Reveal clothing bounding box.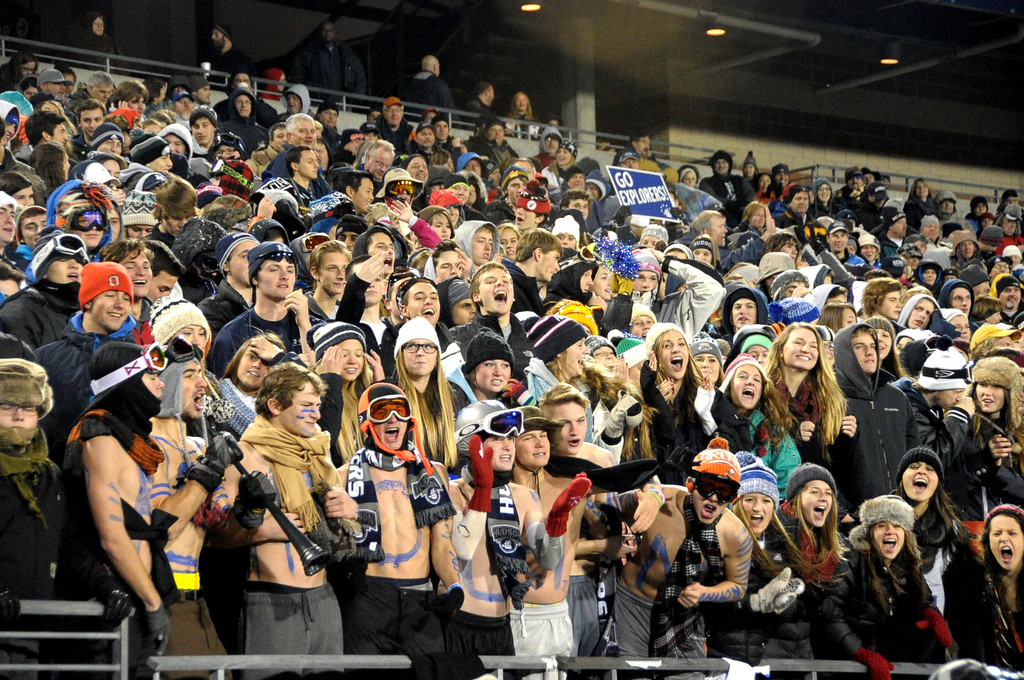
Revealed: 514 611 574 662.
